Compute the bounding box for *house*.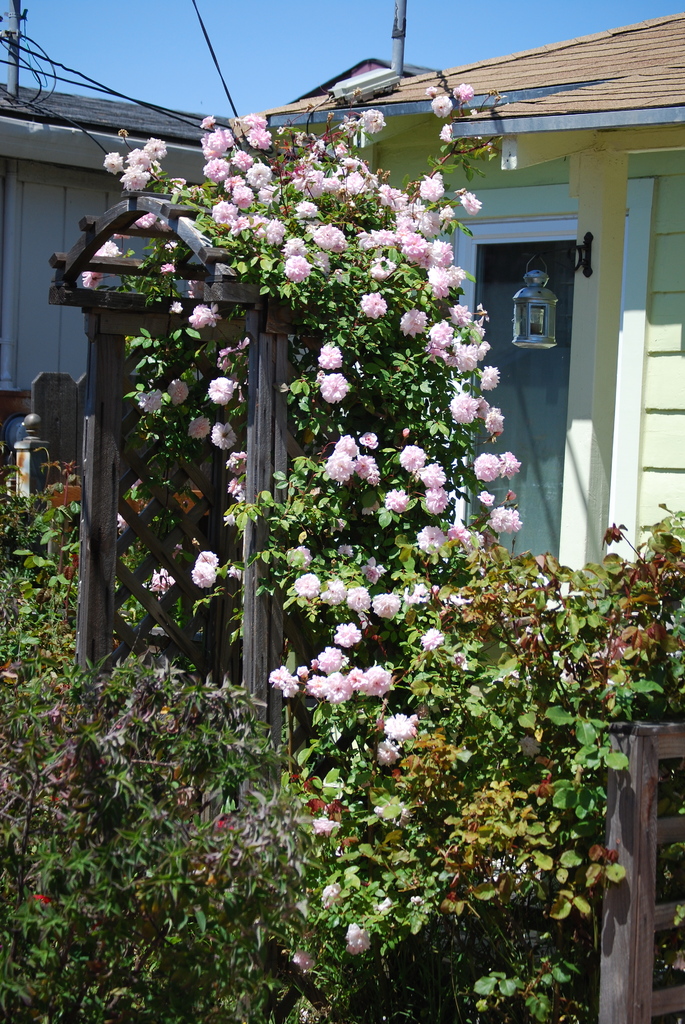
locate(1, 76, 263, 698).
